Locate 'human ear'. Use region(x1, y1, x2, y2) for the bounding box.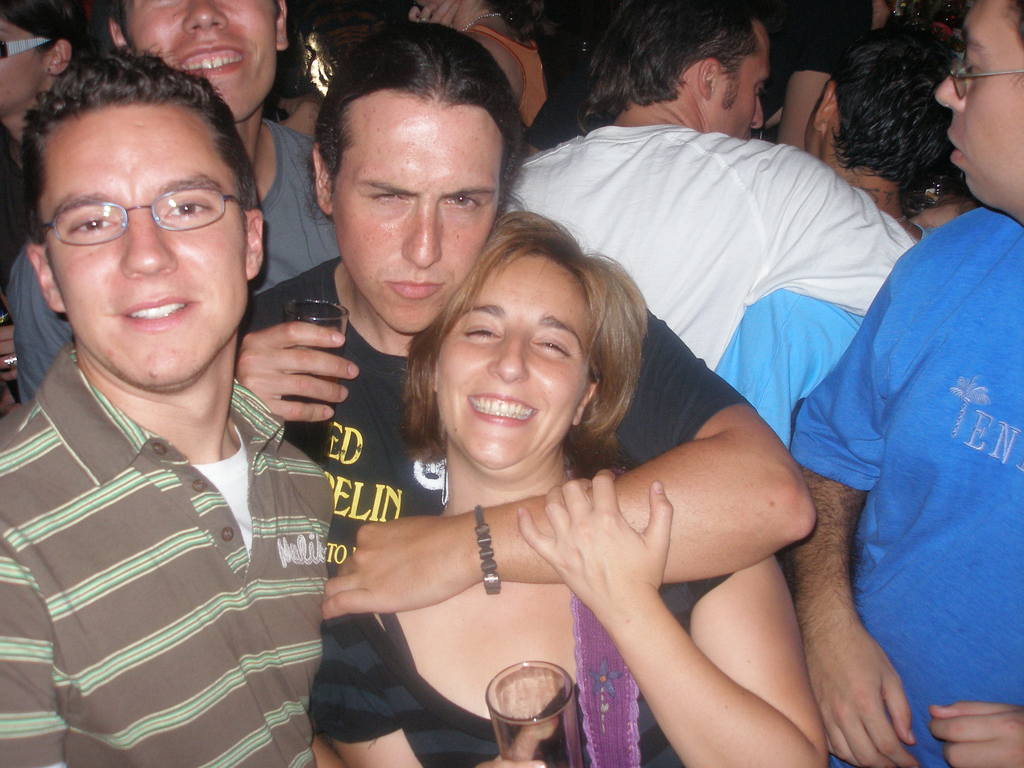
region(575, 381, 600, 427).
